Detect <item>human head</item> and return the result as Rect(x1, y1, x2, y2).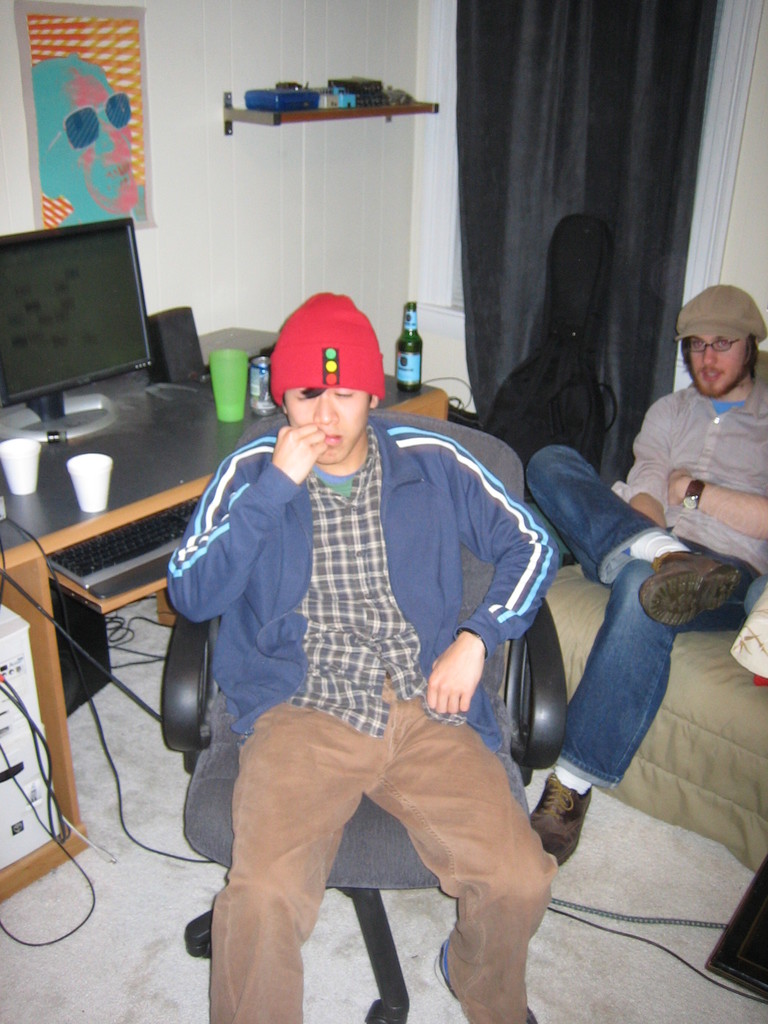
Rect(269, 294, 383, 455).
